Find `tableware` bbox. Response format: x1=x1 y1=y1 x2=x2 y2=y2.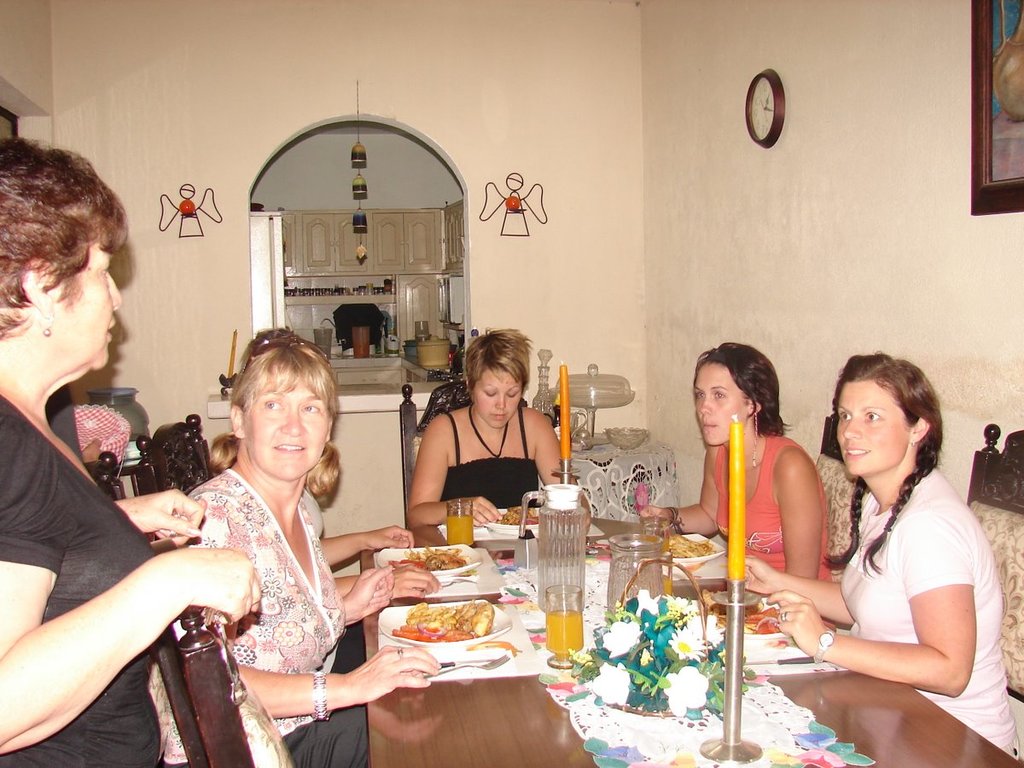
x1=510 y1=476 x2=590 y2=613.
